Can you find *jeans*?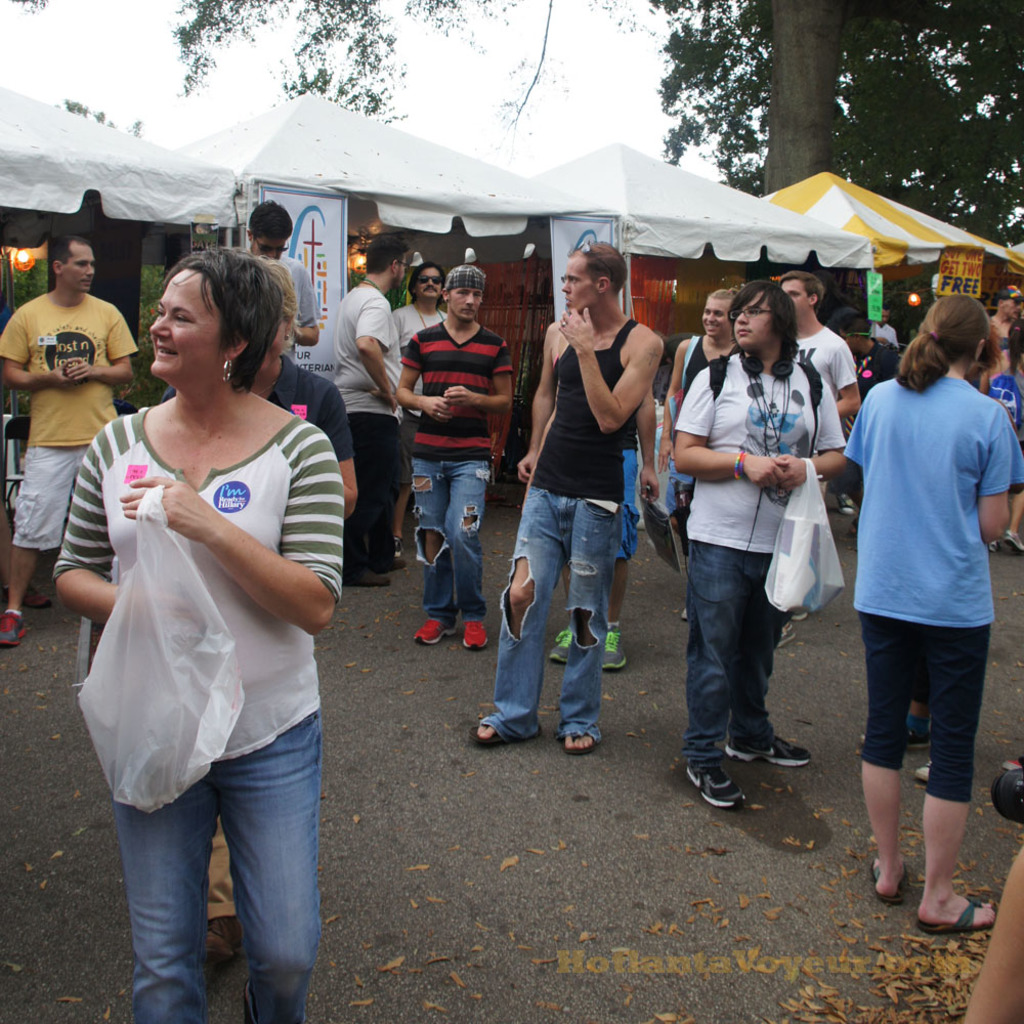
Yes, bounding box: Rect(485, 498, 618, 729).
